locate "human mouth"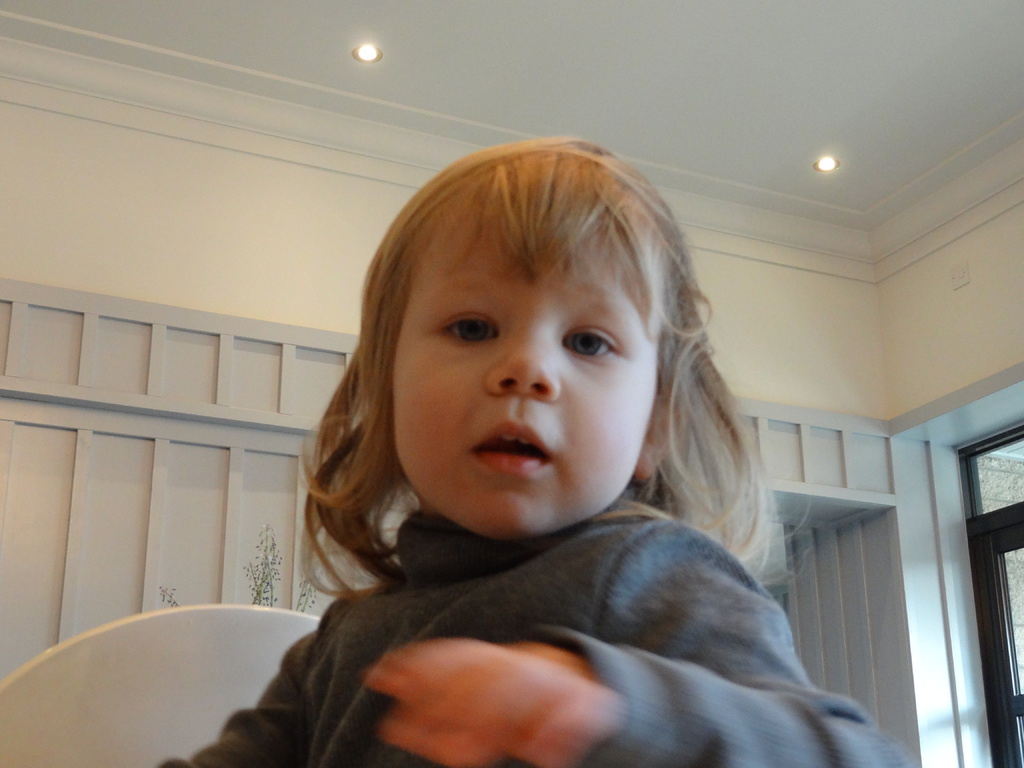
(left=464, top=415, right=561, bottom=481)
